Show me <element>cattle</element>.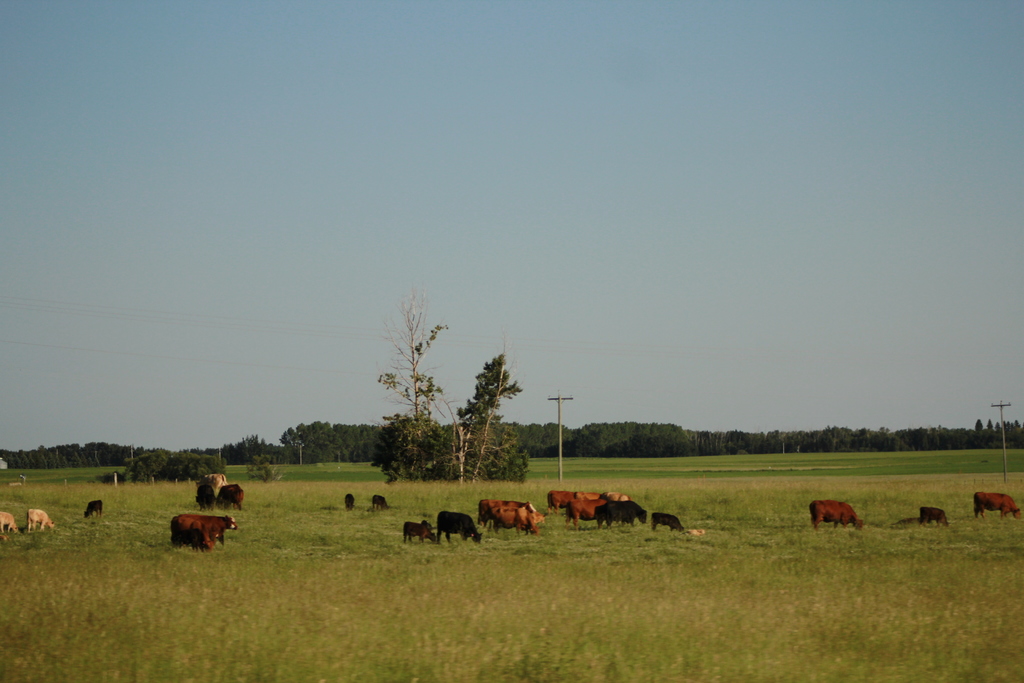
<element>cattle</element> is here: locate(197, 473, 225, 493).
